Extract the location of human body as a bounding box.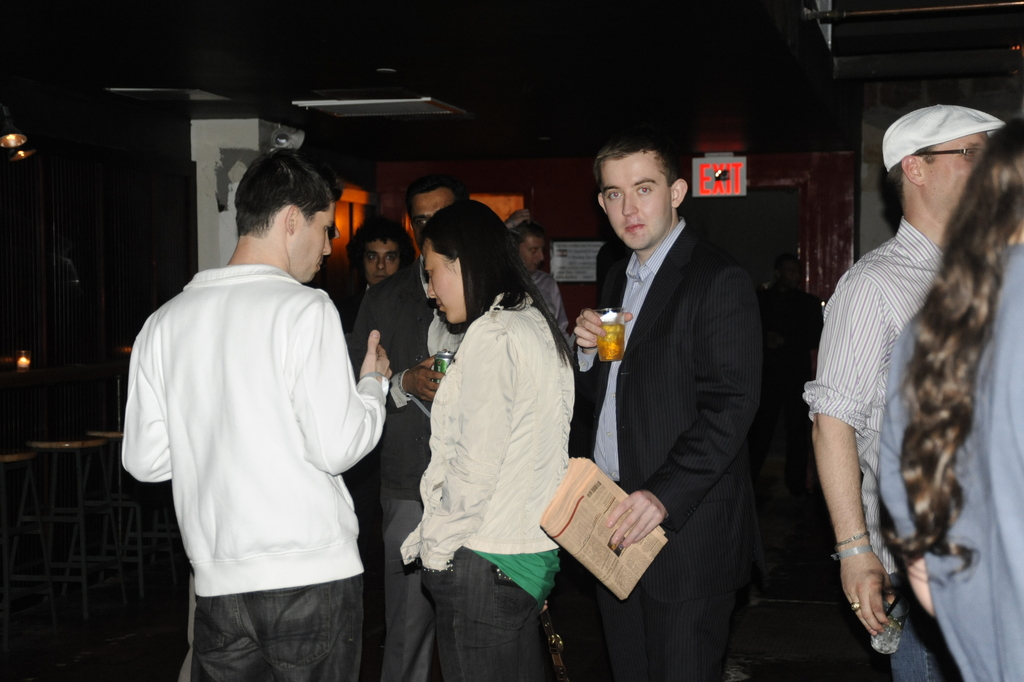
box(871, 237, 1023, 681).
